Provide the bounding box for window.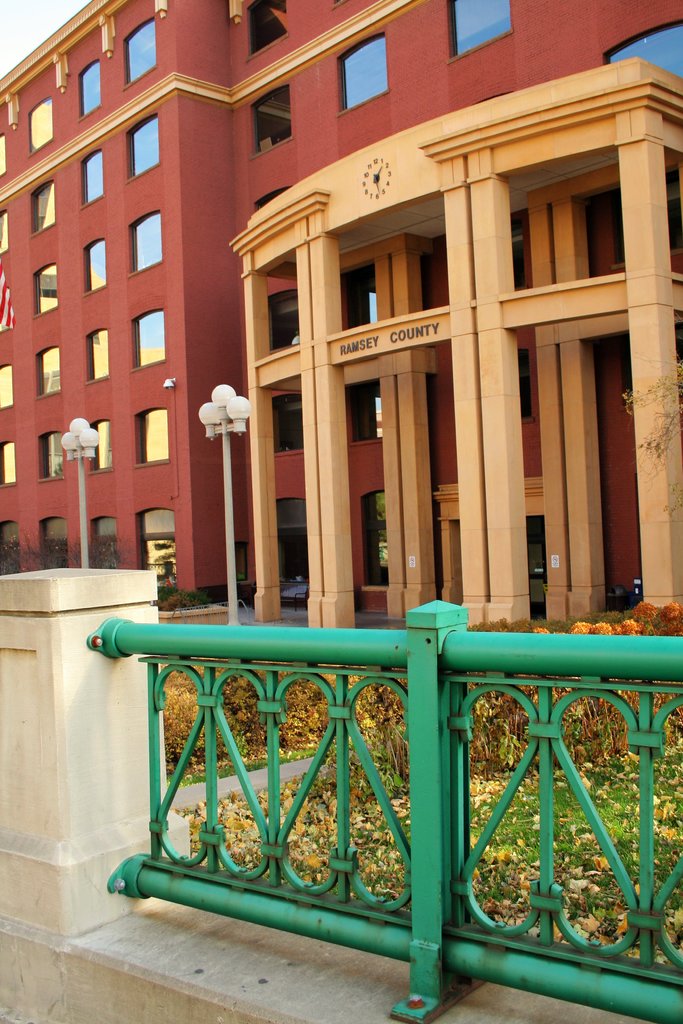
BBox(0, 365, 14, 414).
